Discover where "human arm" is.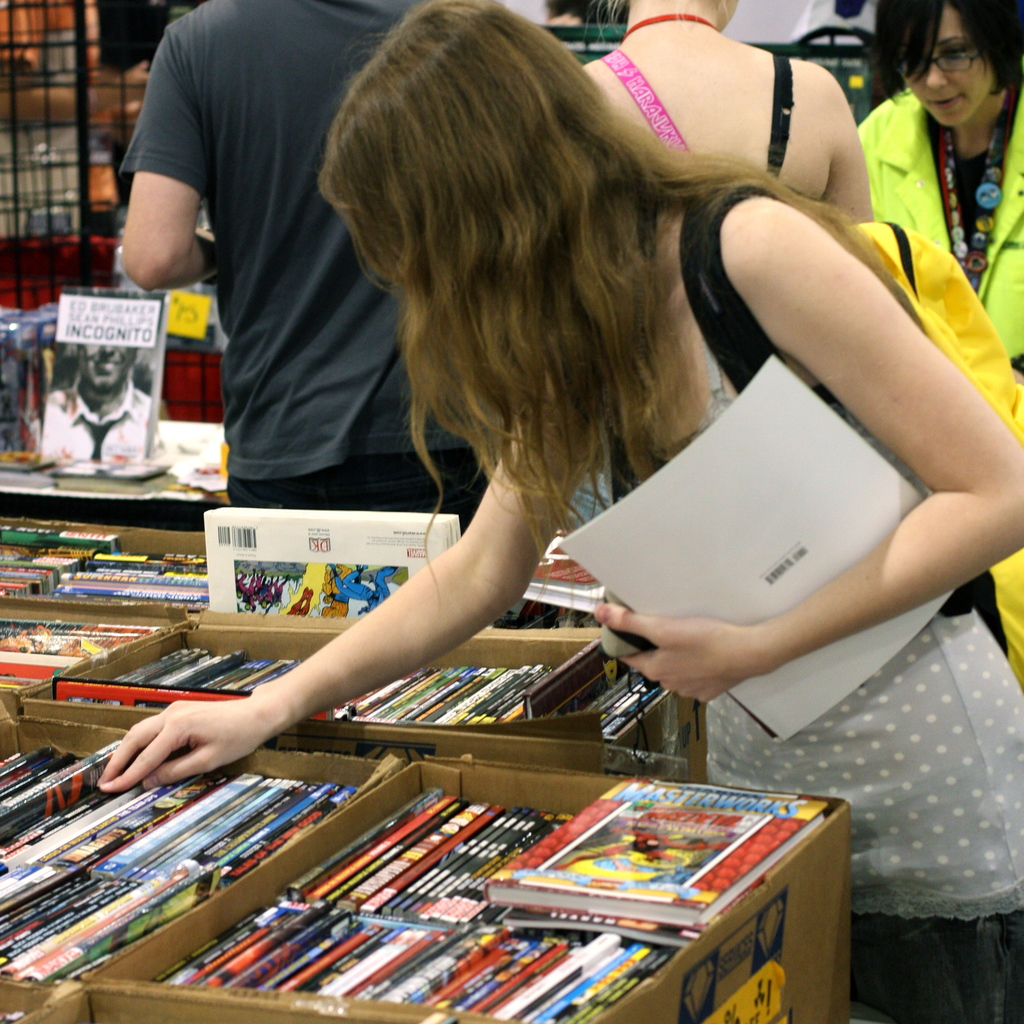
Discovered at {"x1": 116, "y1": 33, "x2": 221, "y2": 295}.
